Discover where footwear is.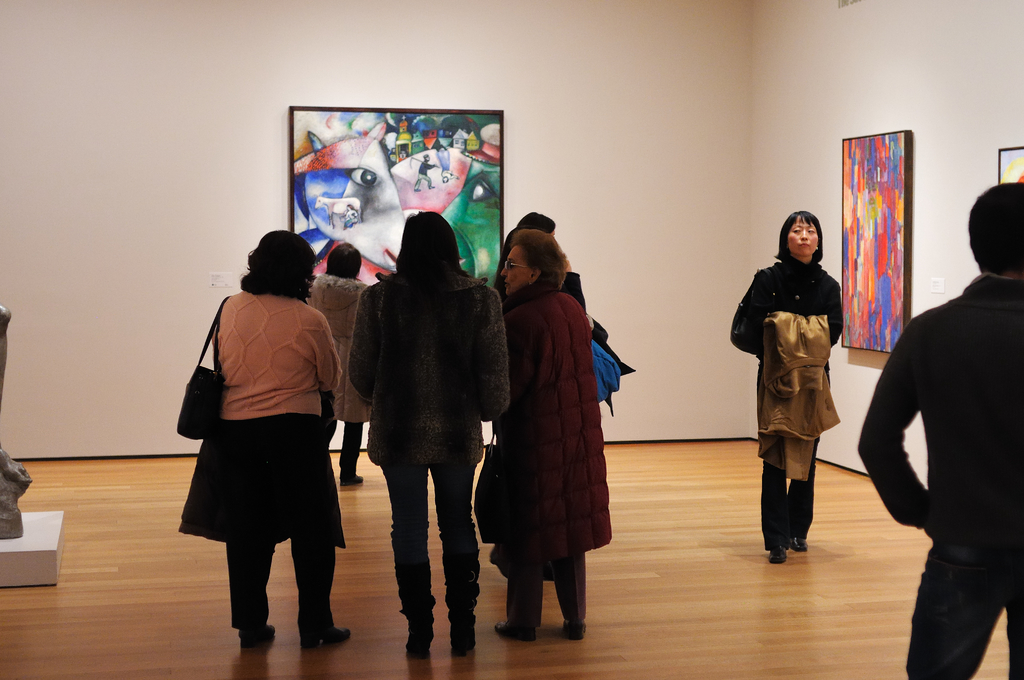
Discovered at l=339, t=469, r=369, b=488.
